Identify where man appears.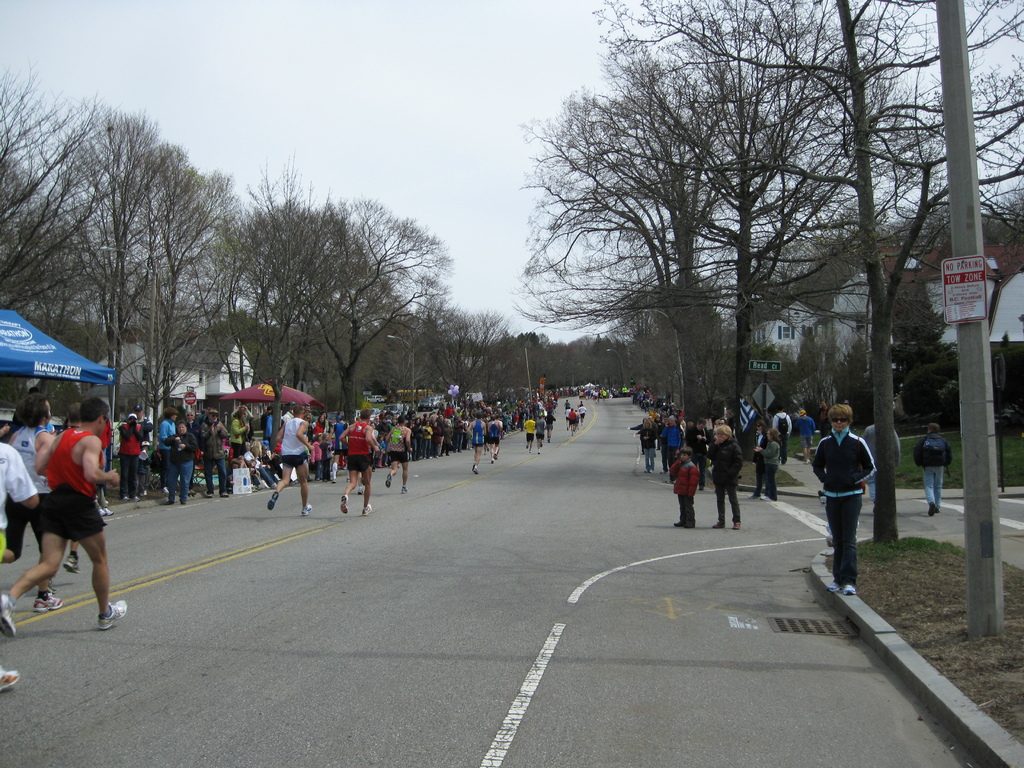
Appears at 522,415,537,457.
